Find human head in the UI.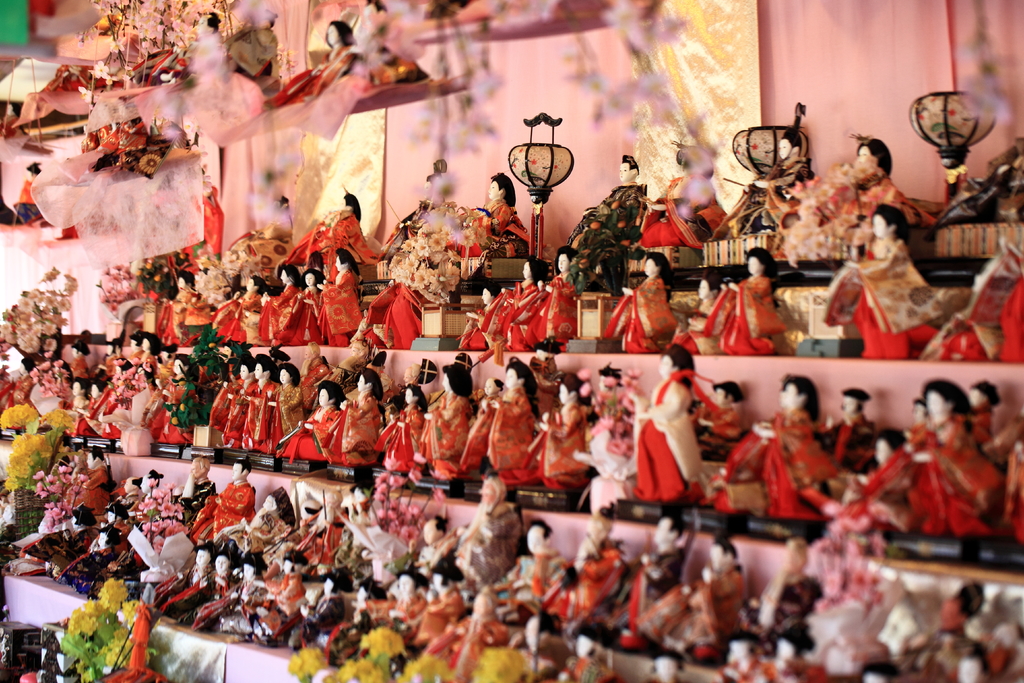
UI element at 211/552/231/578.
